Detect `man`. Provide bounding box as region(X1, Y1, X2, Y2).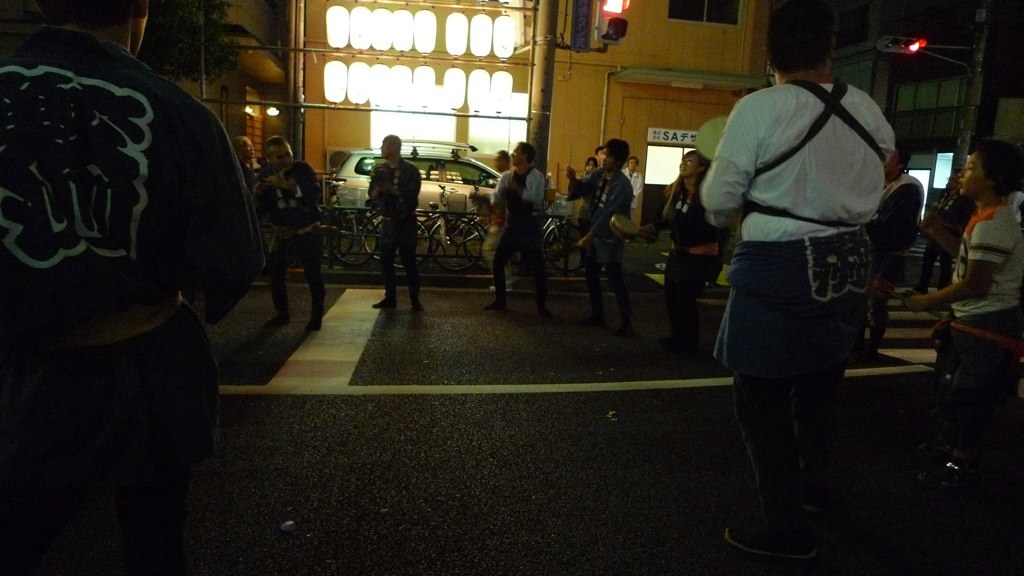
region(0, 0, 257, 489).
